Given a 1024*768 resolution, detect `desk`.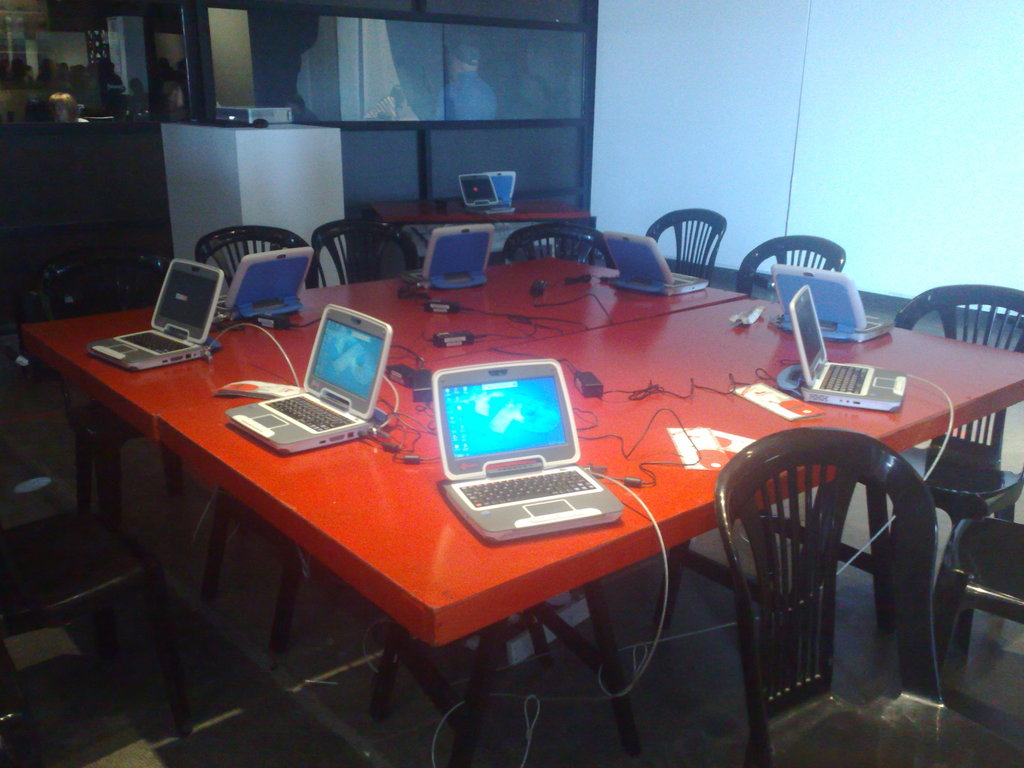
box=[156, 299, 1023, 767].
